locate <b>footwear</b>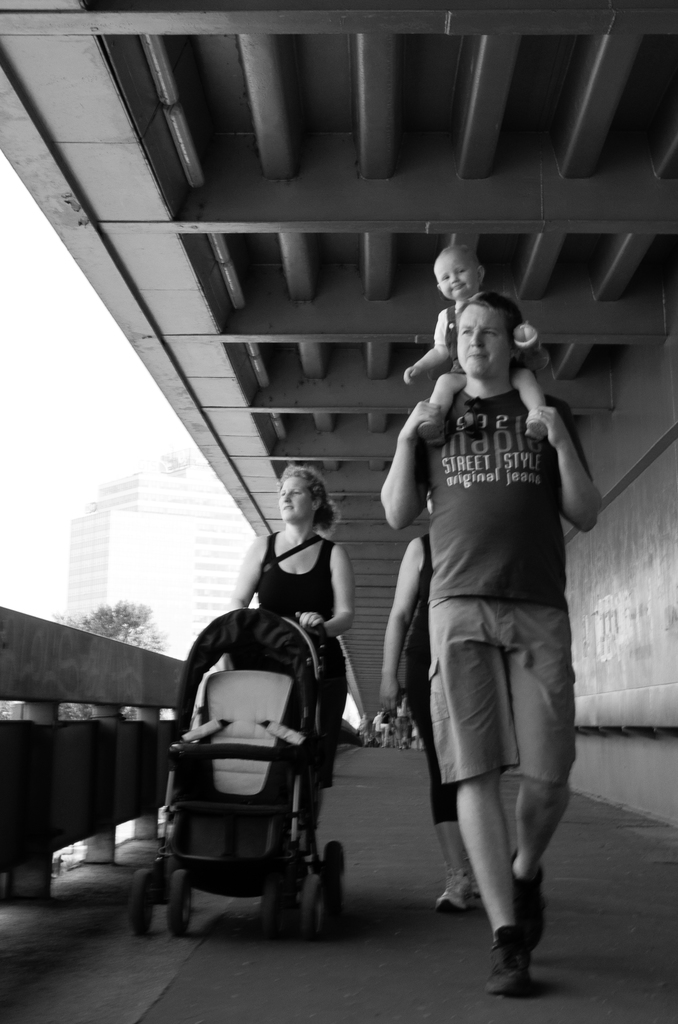
{"left": 514, "top": 843, "right": 549, "bottom": 946}
